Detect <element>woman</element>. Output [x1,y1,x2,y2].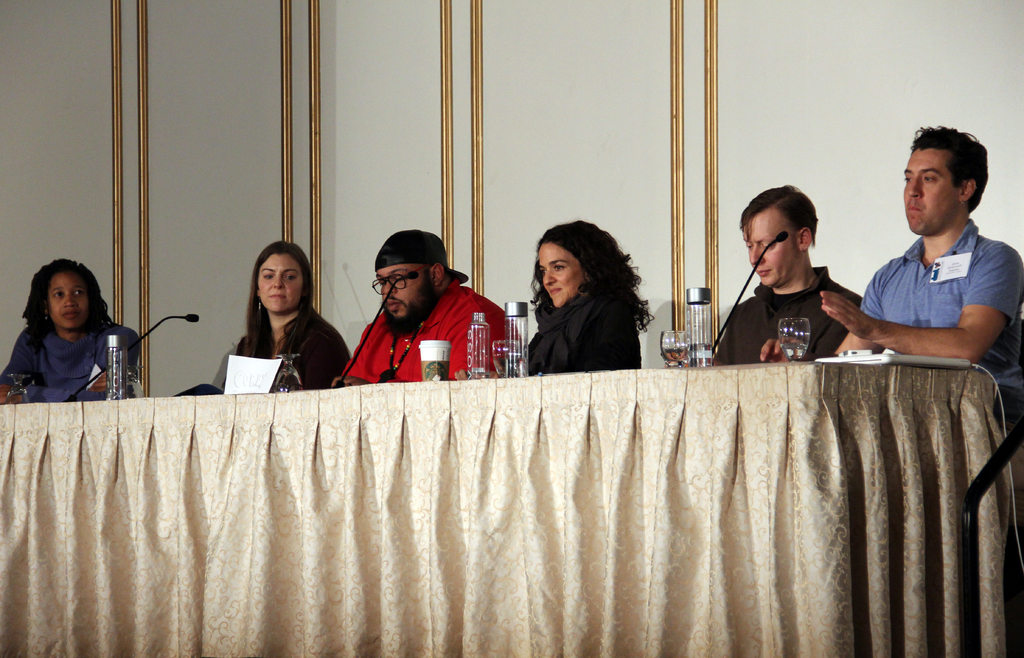
[218,241,351,391].
